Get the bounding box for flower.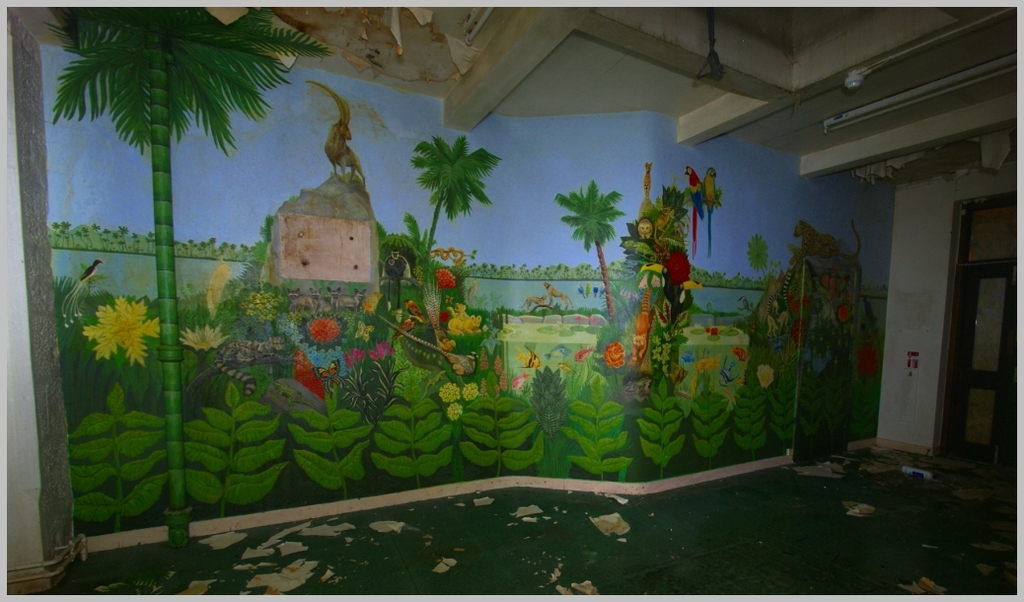
[297,343,324,400].
